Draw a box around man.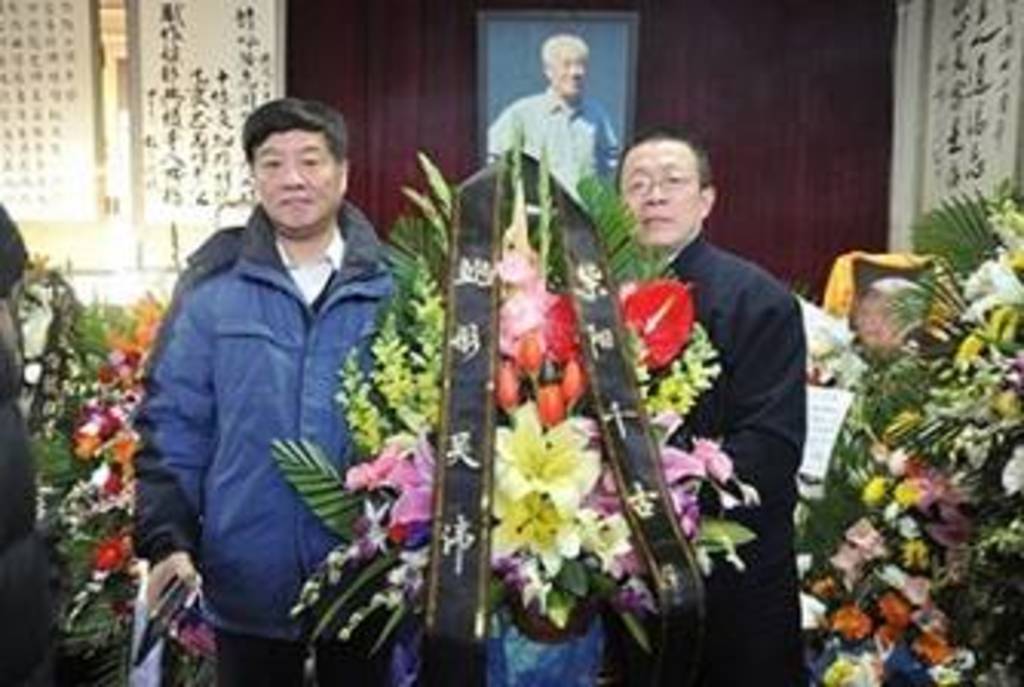
613/86/843/675.
